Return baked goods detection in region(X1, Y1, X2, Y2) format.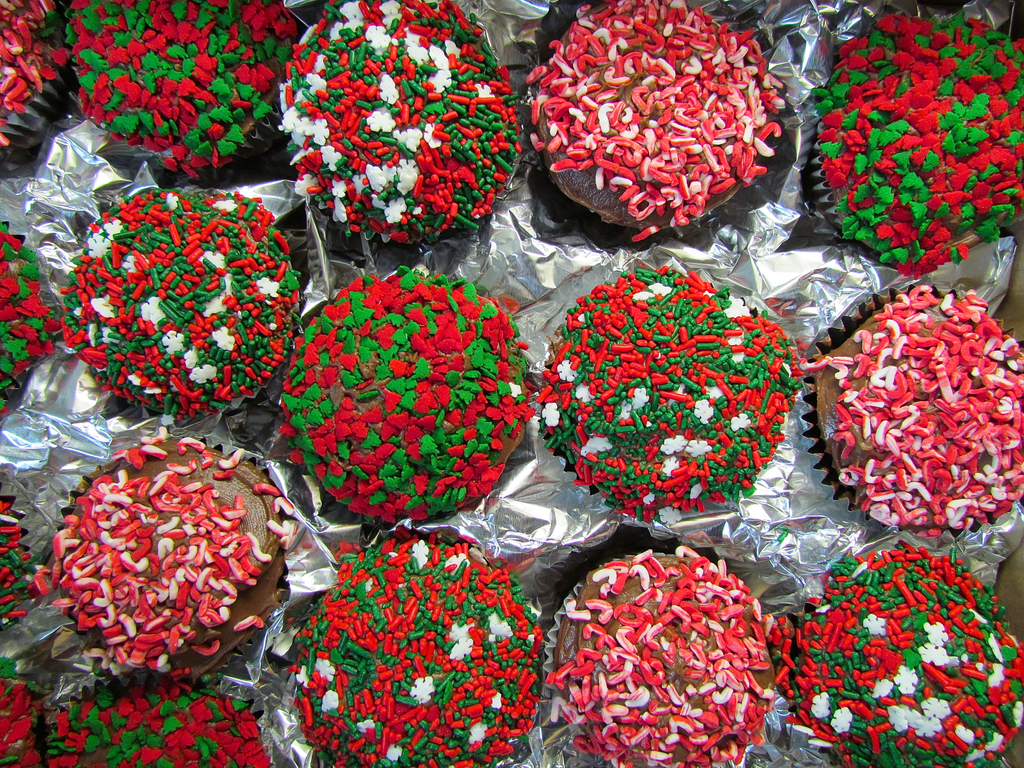
region(551, 548, 774, 767).
